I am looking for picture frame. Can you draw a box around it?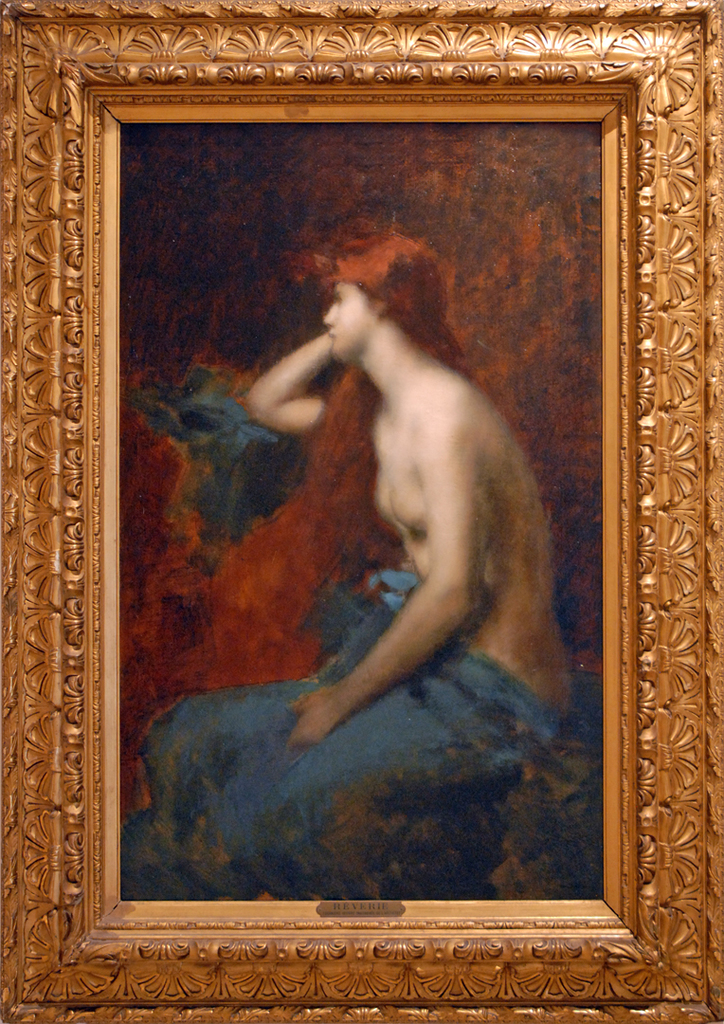
Sure, the bounding box is x1=11 y1=29 x2=719 y2=1023.
